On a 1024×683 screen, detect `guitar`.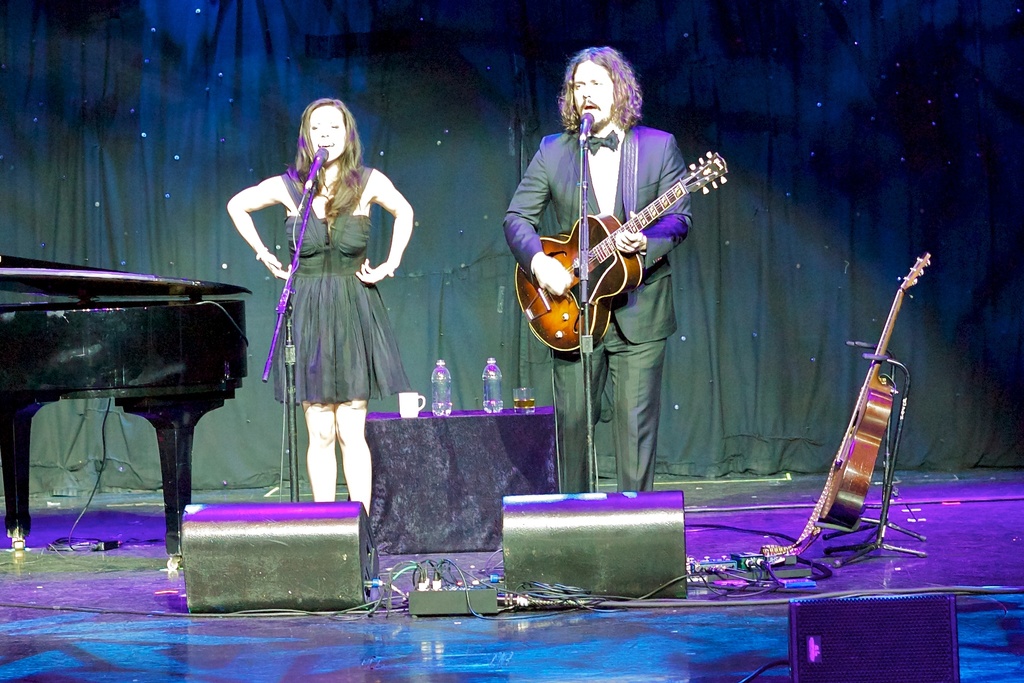
pyautogui.locateOnScreen(524, 158, 721, 340).
